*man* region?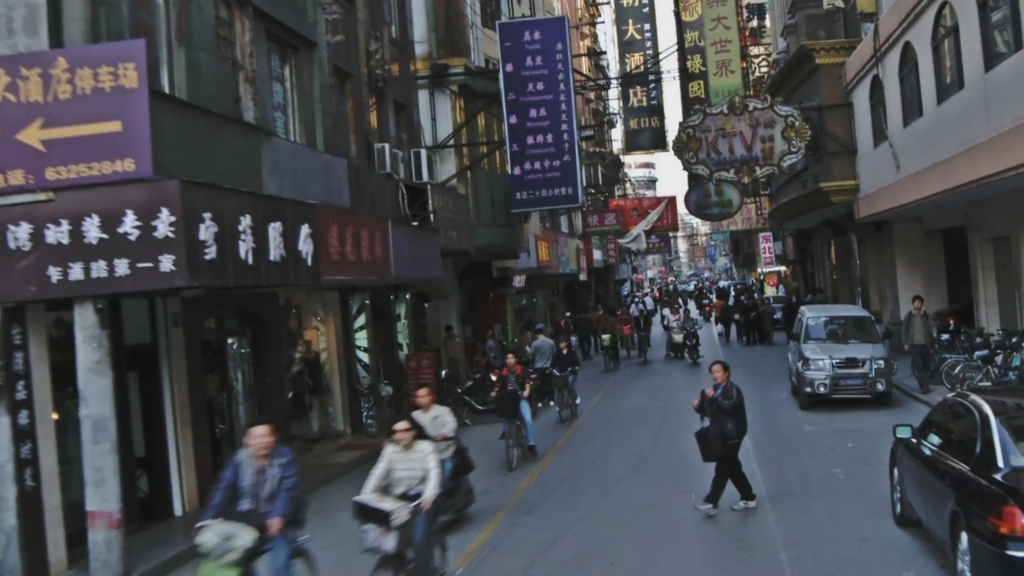
{"x1": 662, "y1": 302, "x2": 681, "y2": 361}
